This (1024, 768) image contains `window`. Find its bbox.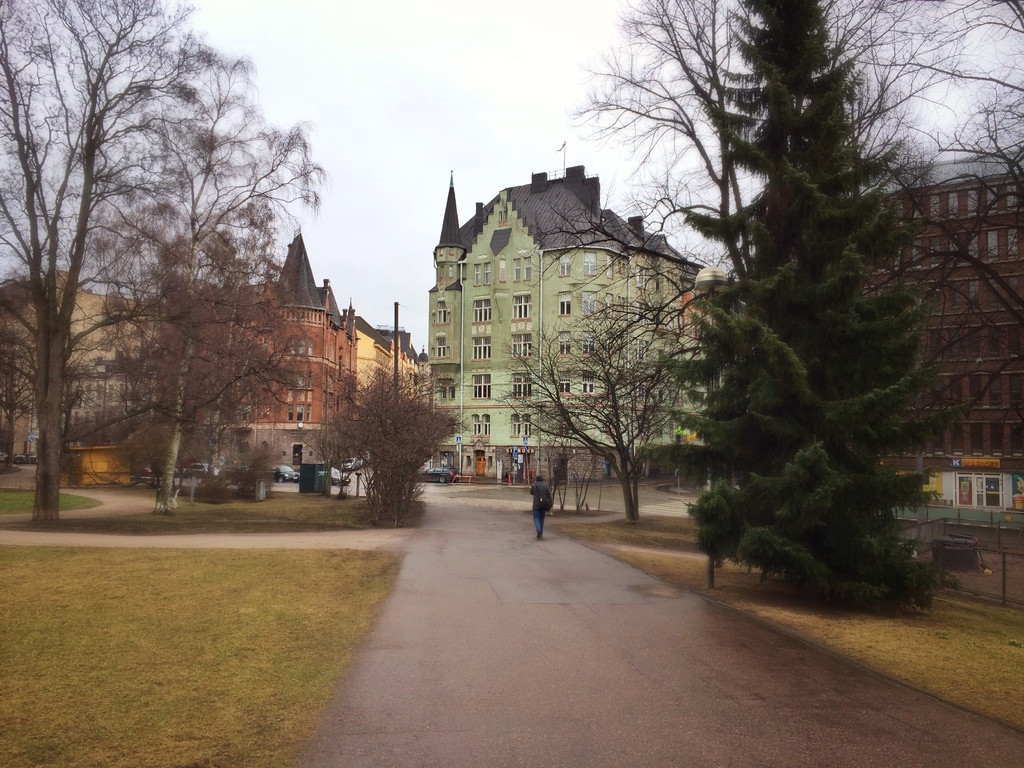
rect(634, 304, 650, 323).
